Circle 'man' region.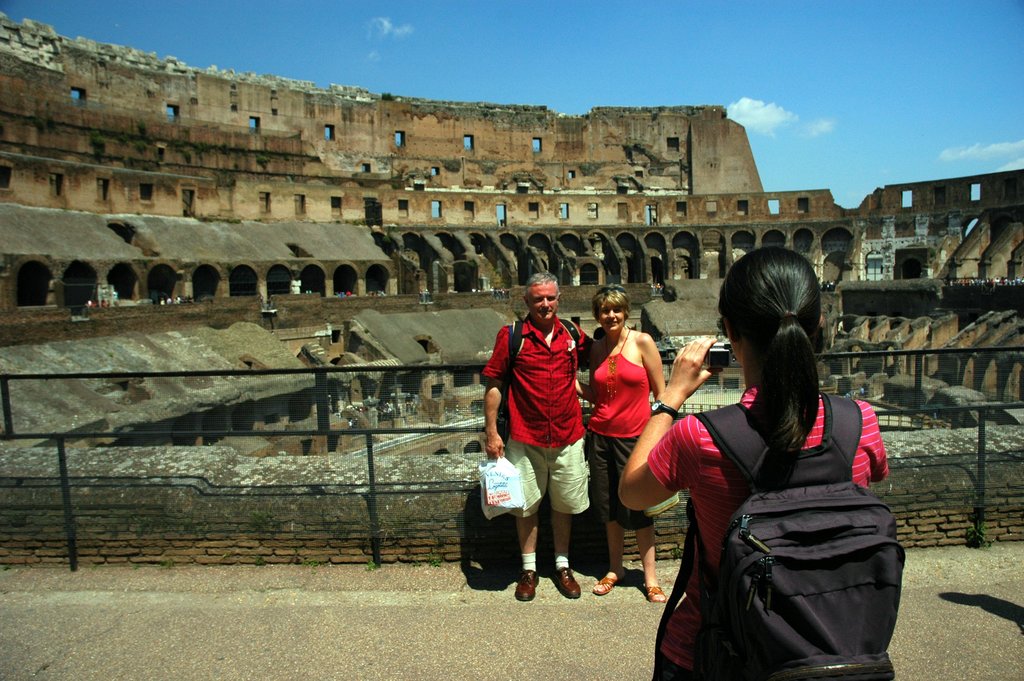
Region: box=[478, 263, 598, 608].
